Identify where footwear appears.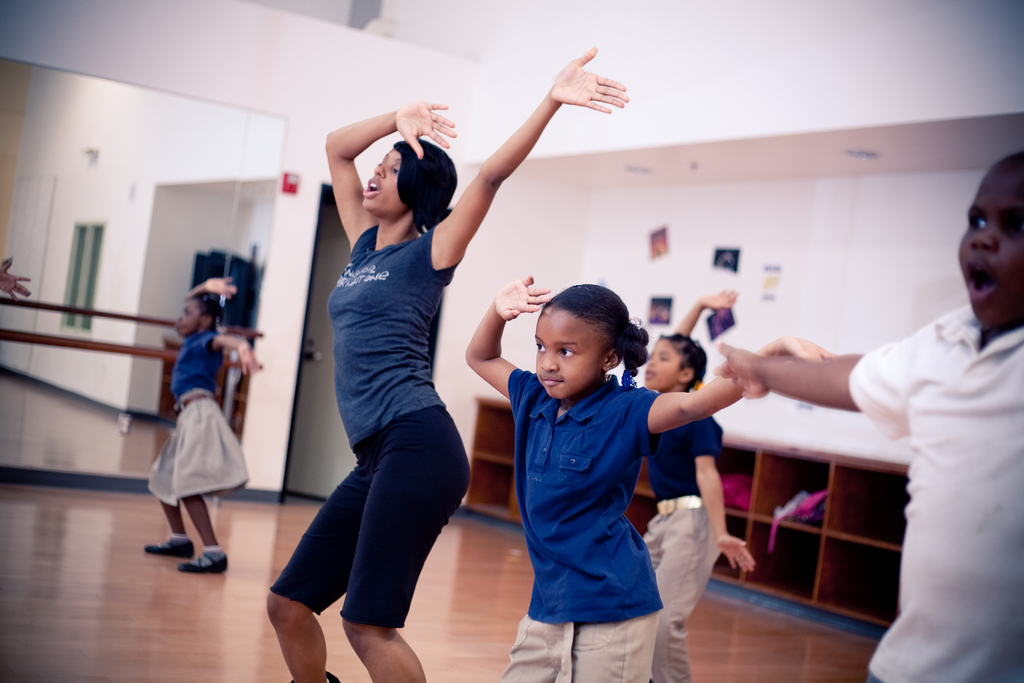
Appears at {"x1": 147, "y1": 534, "x2": 191, "y2": 563}.
